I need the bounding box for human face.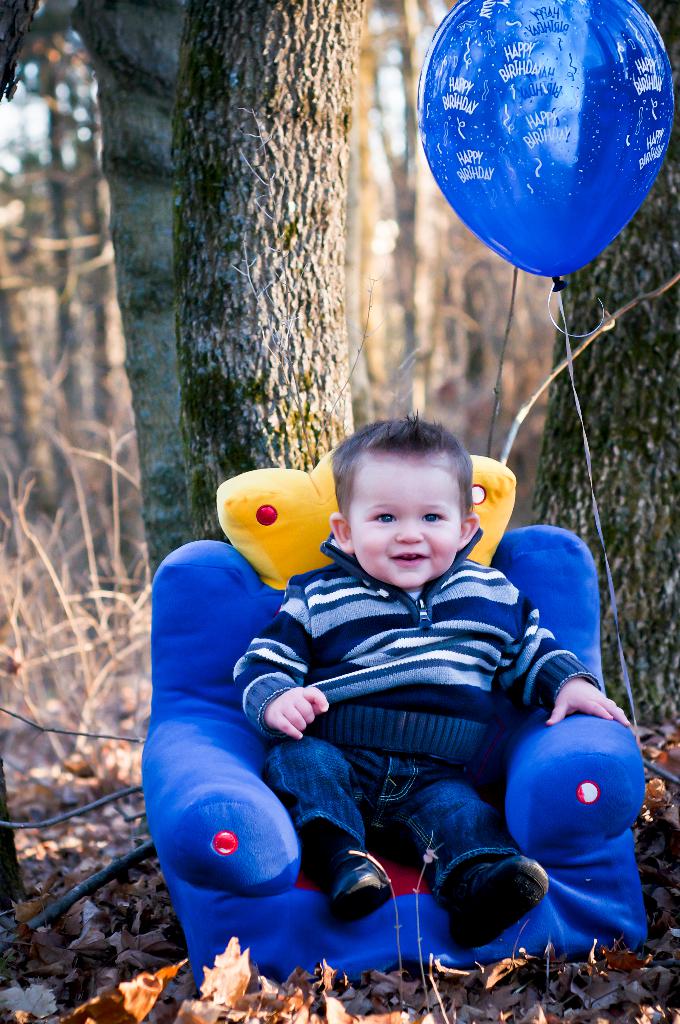
Here it is: bbox(348, 454, 458, 590).
